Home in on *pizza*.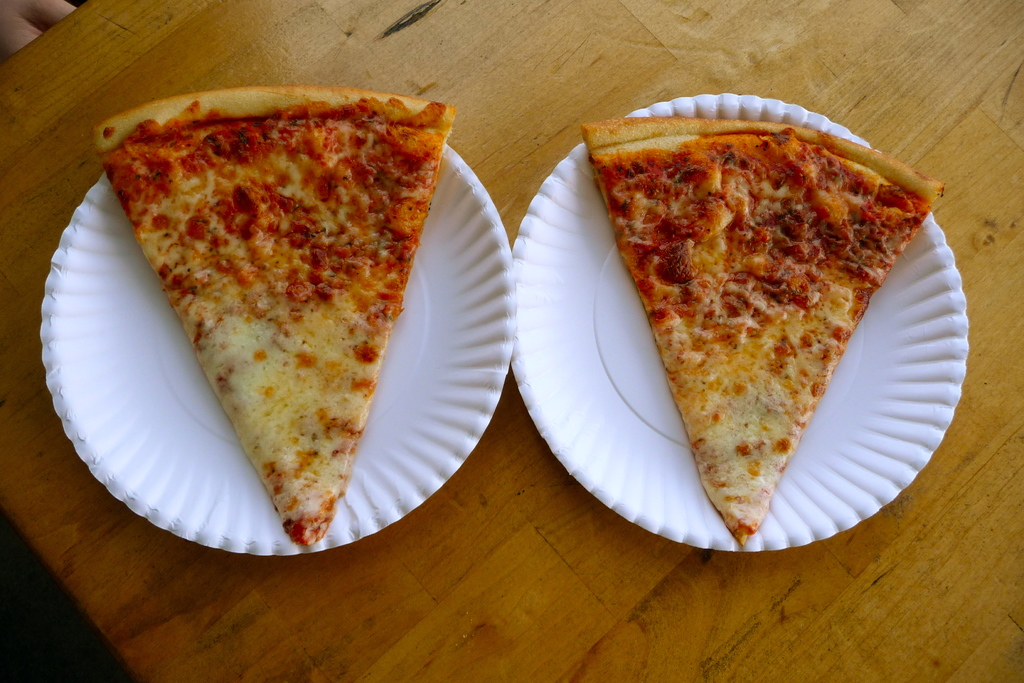
Homed in at (579, 108, 943, 555).
